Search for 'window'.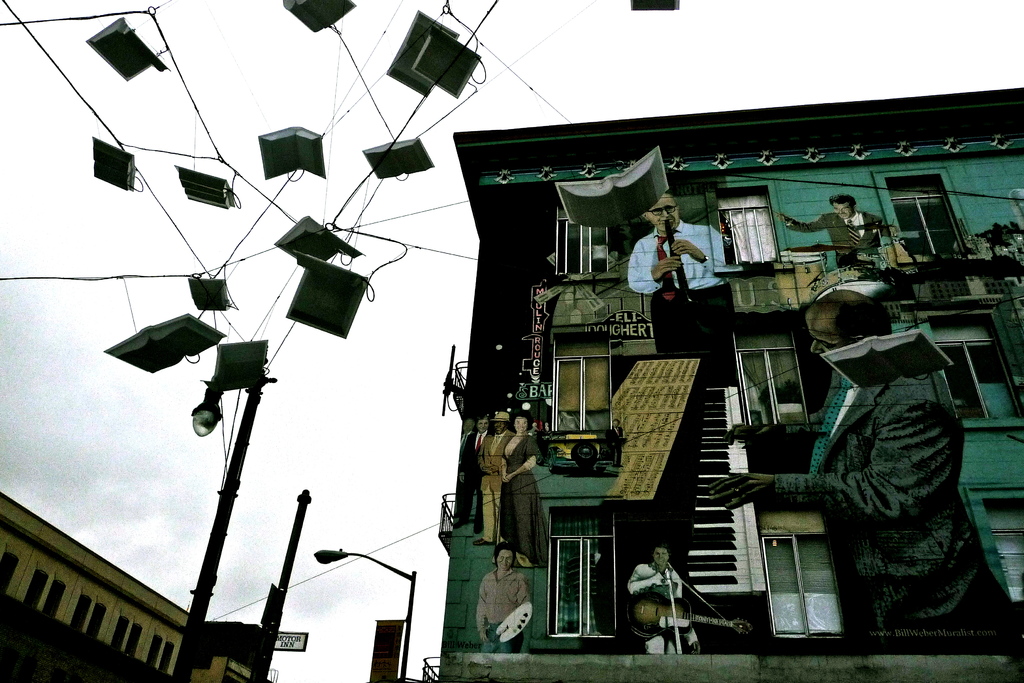
Found at 703/178/794/270.
